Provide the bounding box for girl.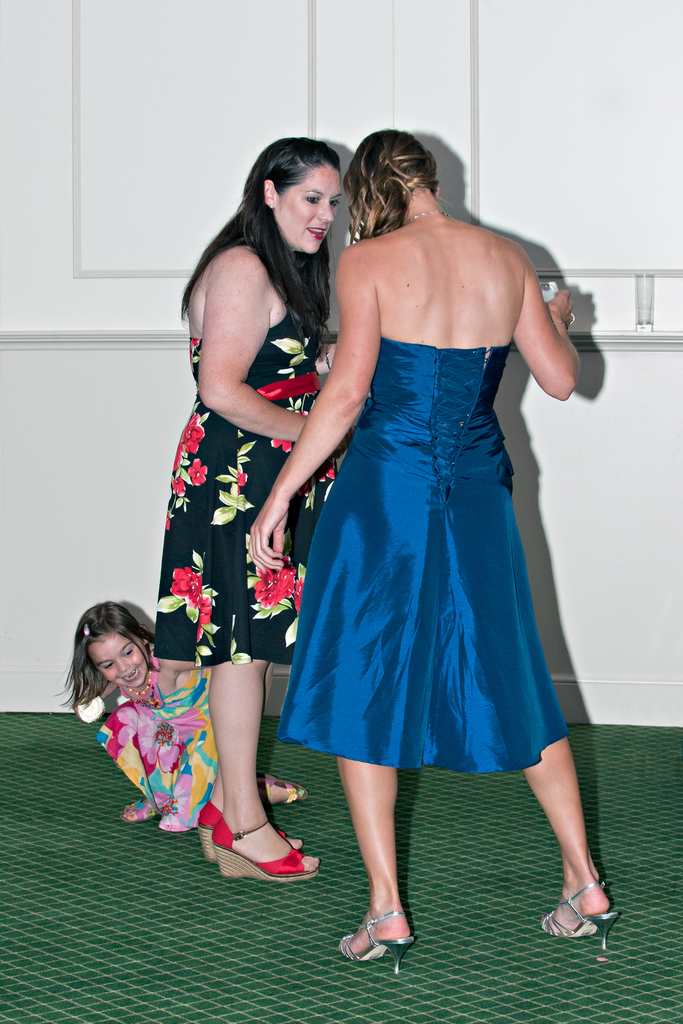
153:139:347:885.
